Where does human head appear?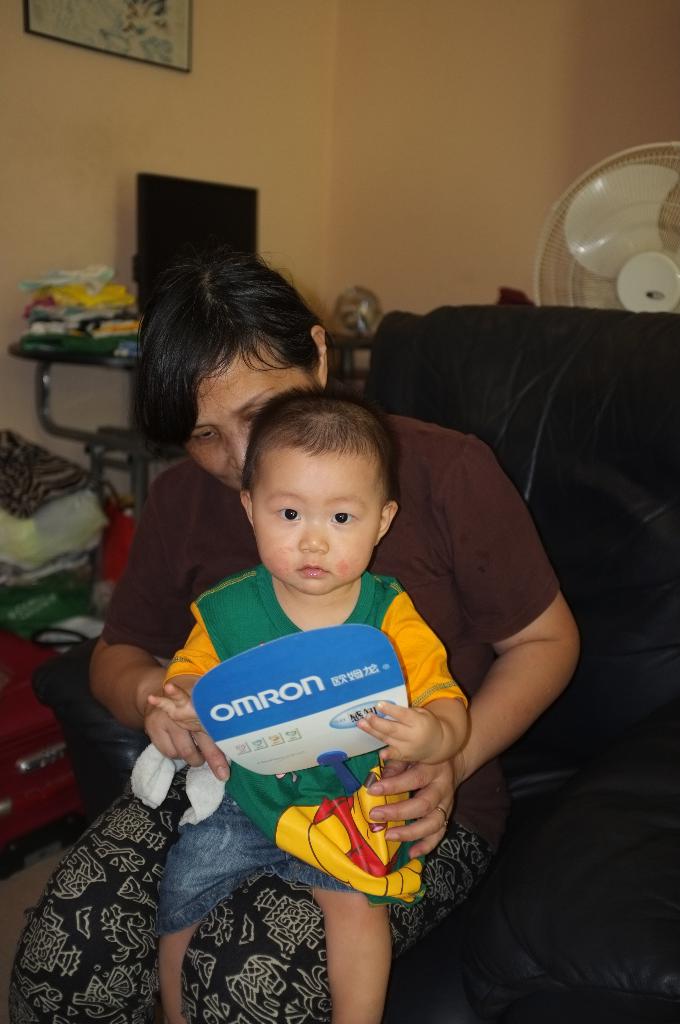
Appears at 234, 380, 400, 568.
